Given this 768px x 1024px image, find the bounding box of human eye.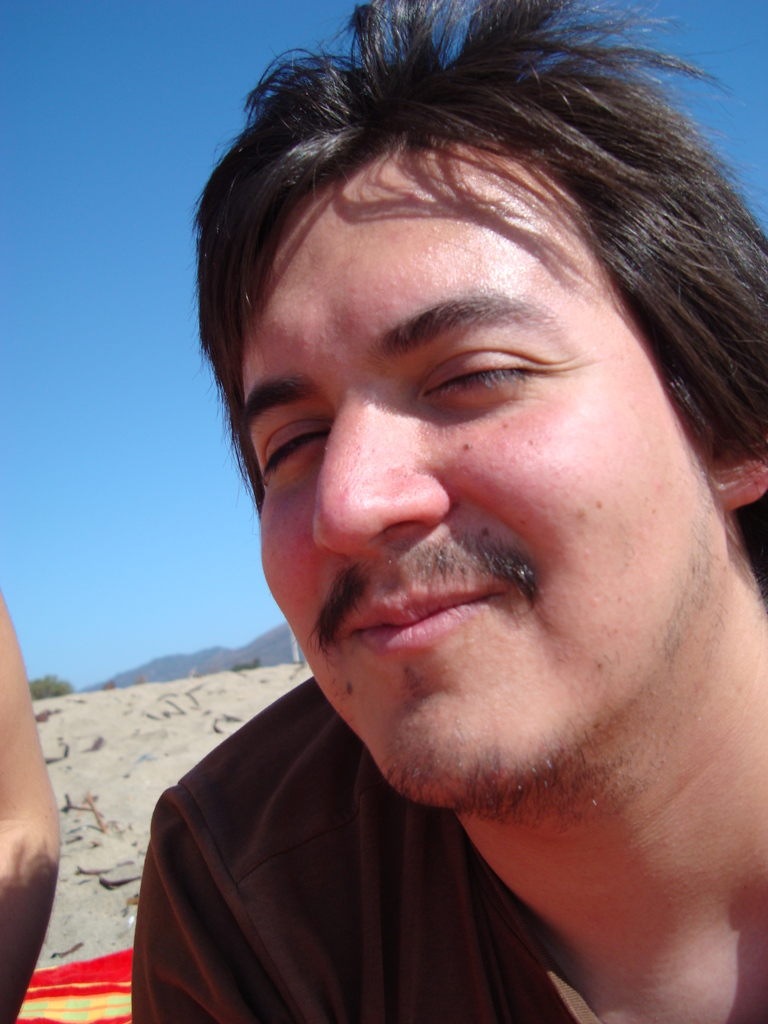
BBox(430, 343, 566, 399).
